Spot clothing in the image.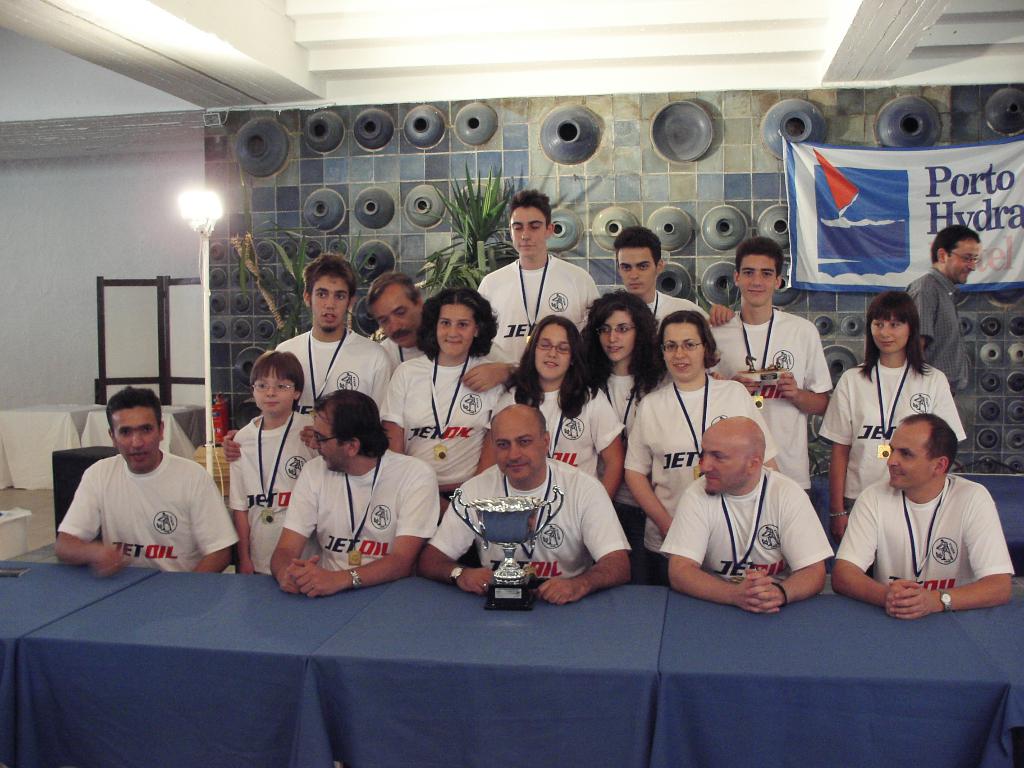
clothing found at [left=413, top=461, right=641, bottom=590].
